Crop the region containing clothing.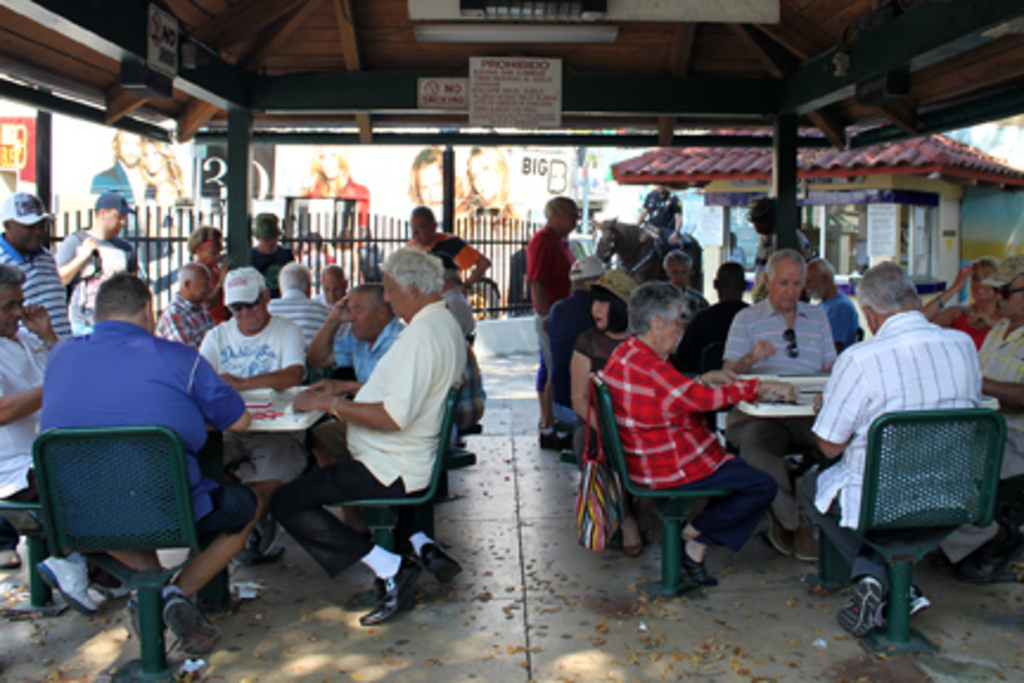
Crop region: Rect(24, 311, 235, 548).
